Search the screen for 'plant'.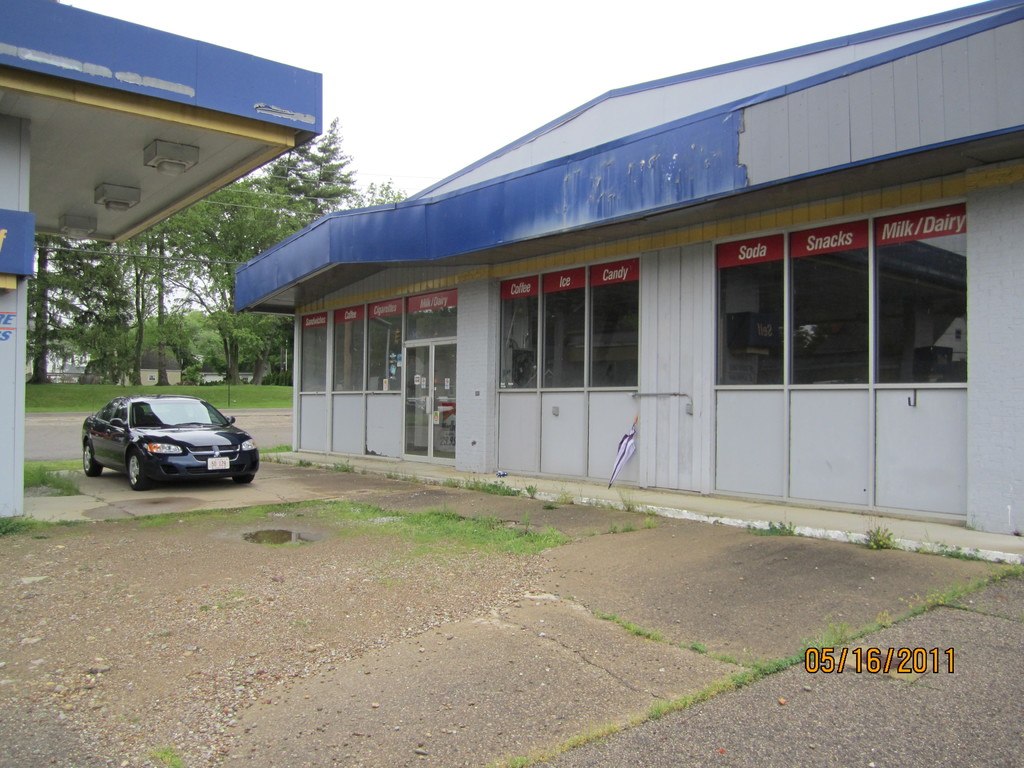
Found at <box>148,744,185,767</box>.
